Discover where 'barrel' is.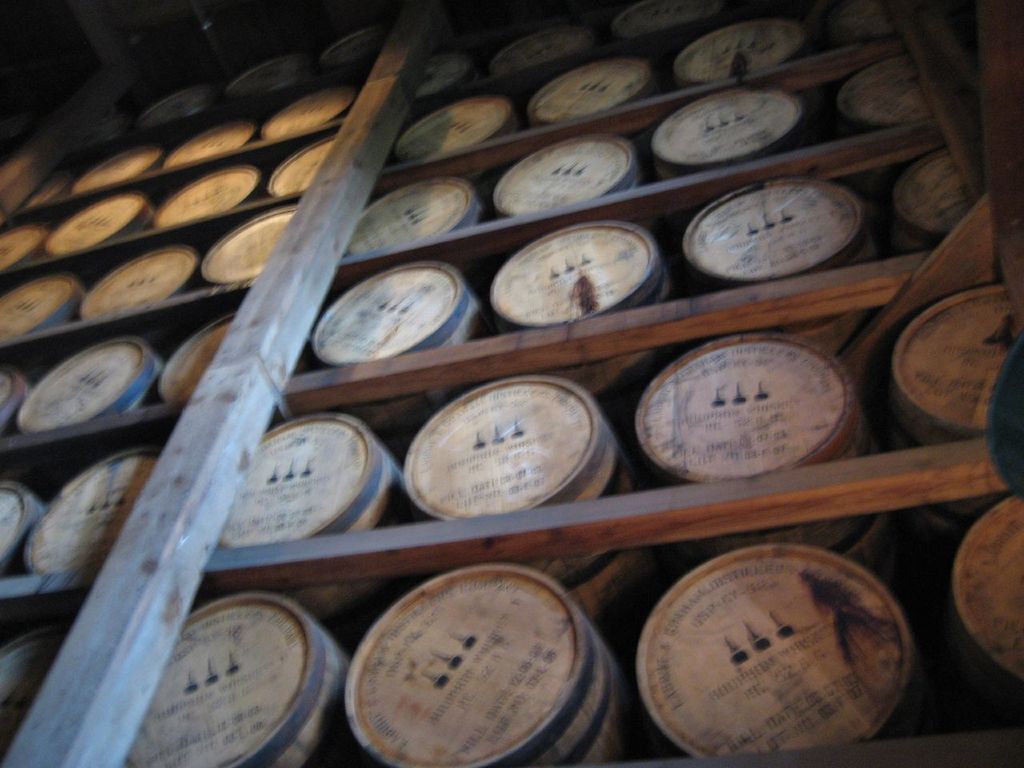
Discovered at <region>491, 143, 649, 210</region>.
